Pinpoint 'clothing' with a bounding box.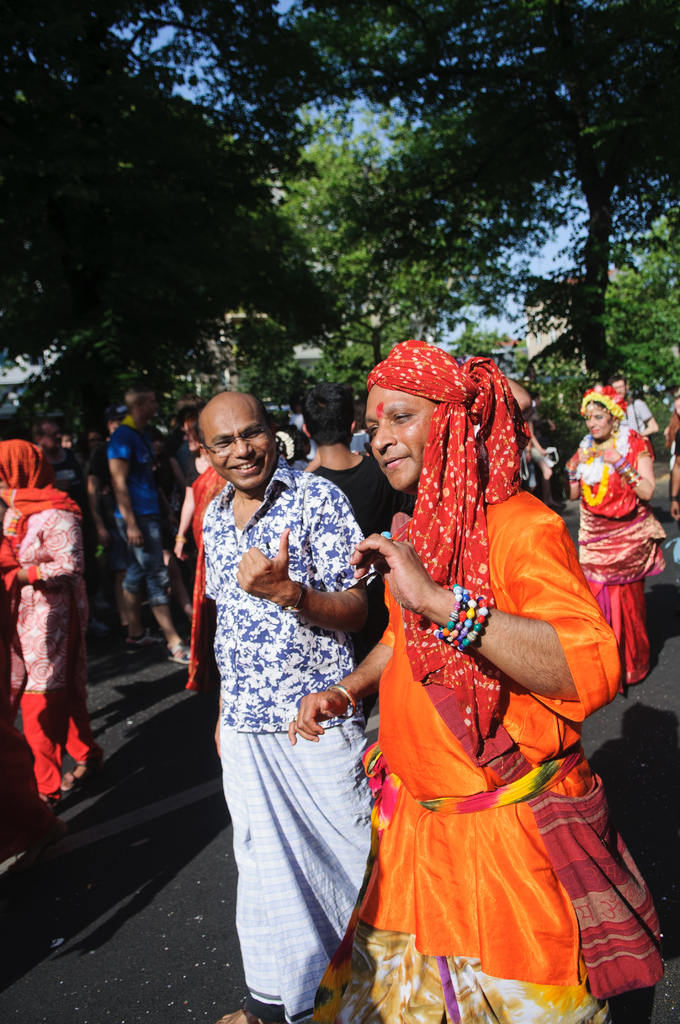
left=307, top=474, right=622, bottom=1023.
